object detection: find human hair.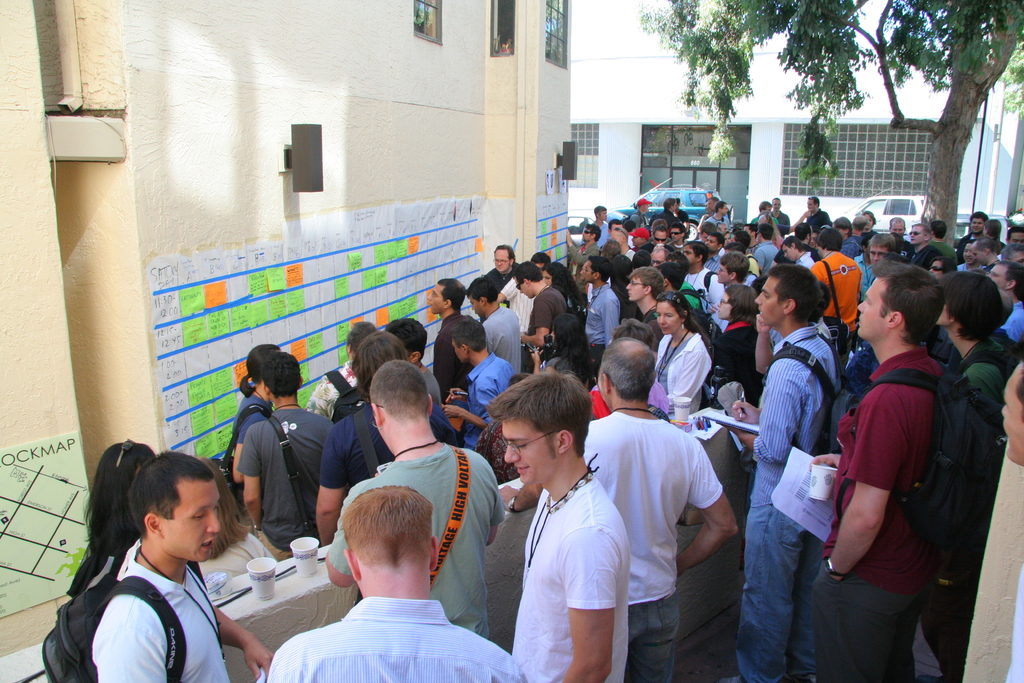
[left=703, top=222, right=719, bottom=233].
